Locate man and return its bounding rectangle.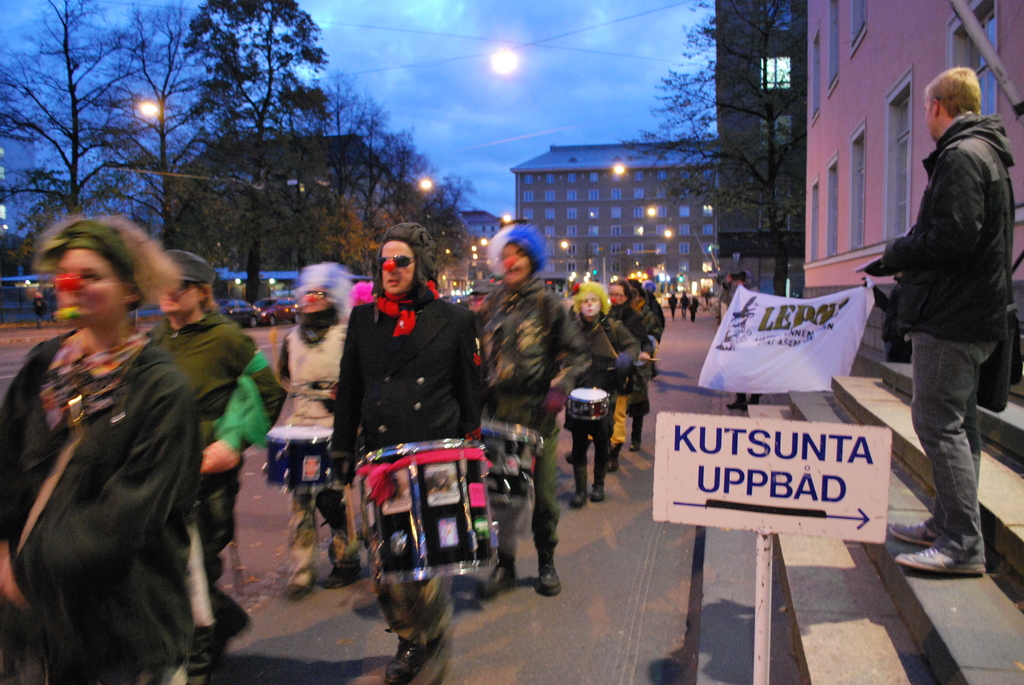
locate(863, 62, 1016, 592).
